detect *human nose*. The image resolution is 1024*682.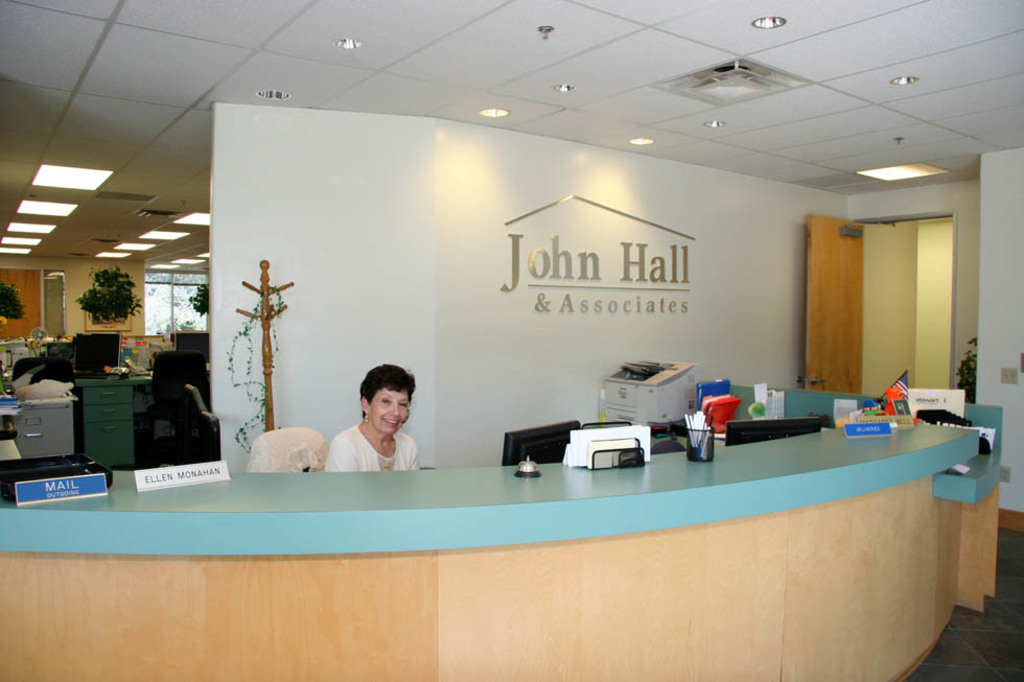
391:403:398:414.
